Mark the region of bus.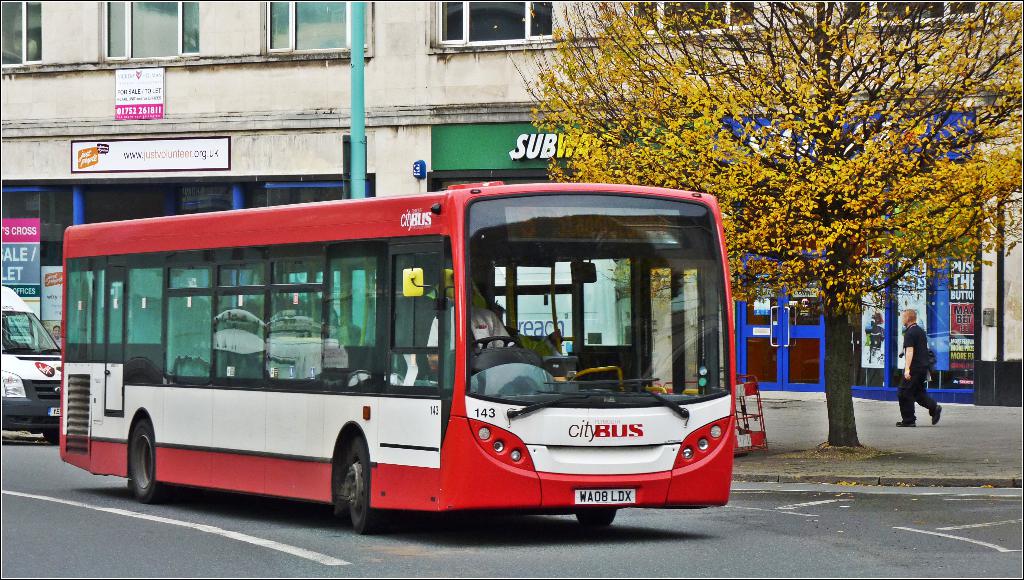
Region: <region>58, 181, 736, 533</region>.
